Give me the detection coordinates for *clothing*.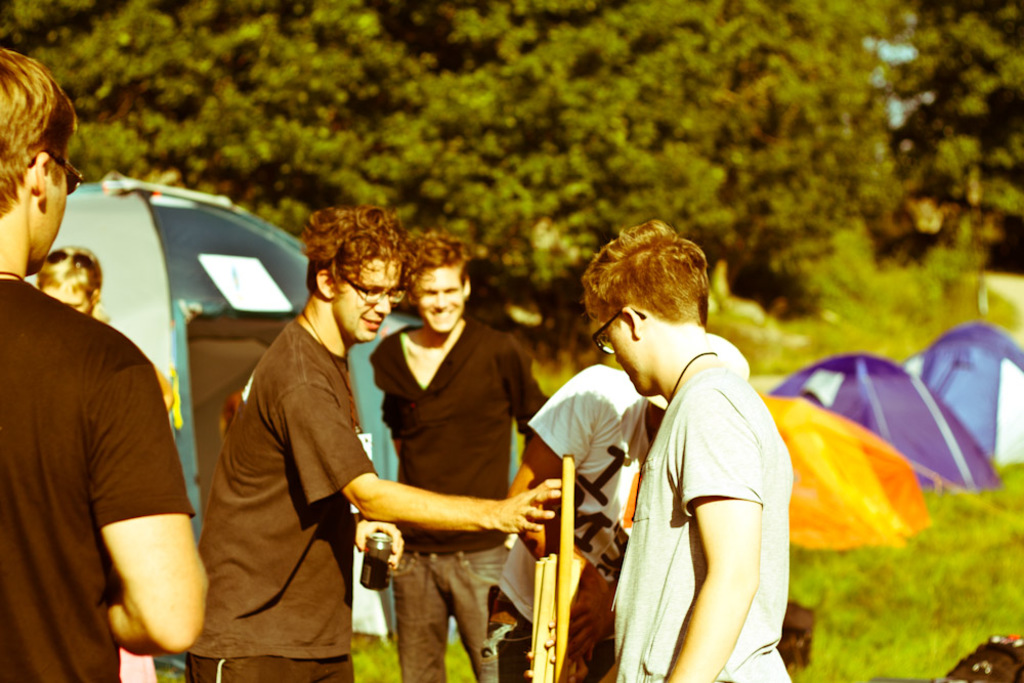
[x1=172, y1=250, x2=389, y2=680].
